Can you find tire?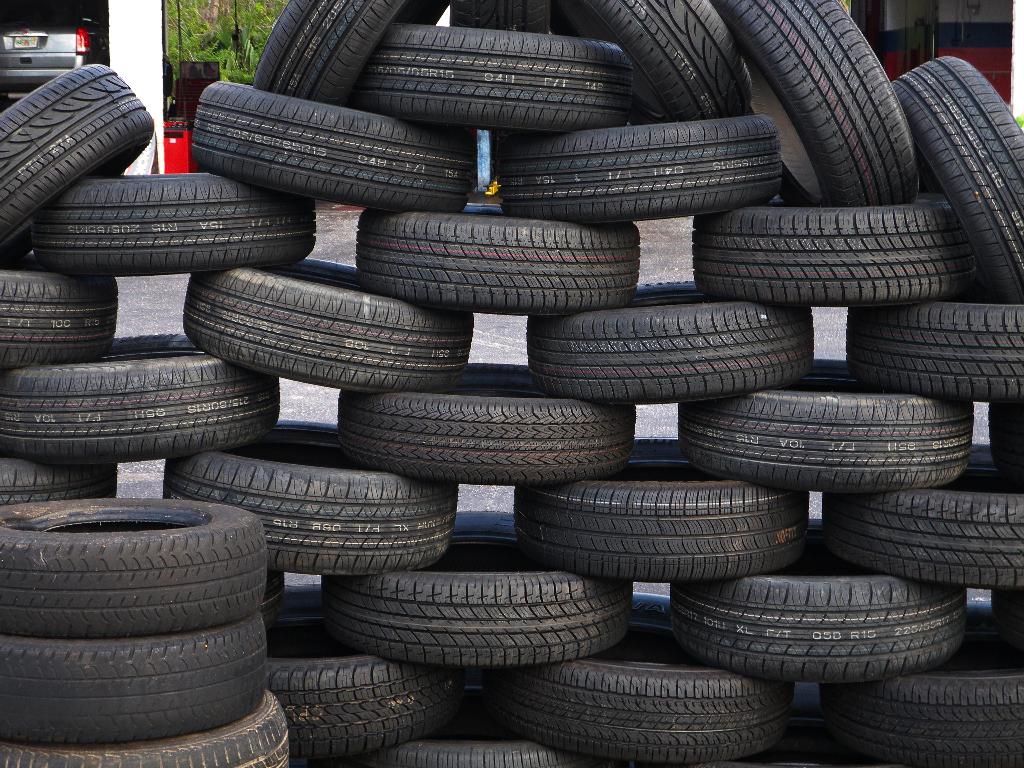
Yes, bounding box: (left=557, top=0, right=753, bottom=123).
